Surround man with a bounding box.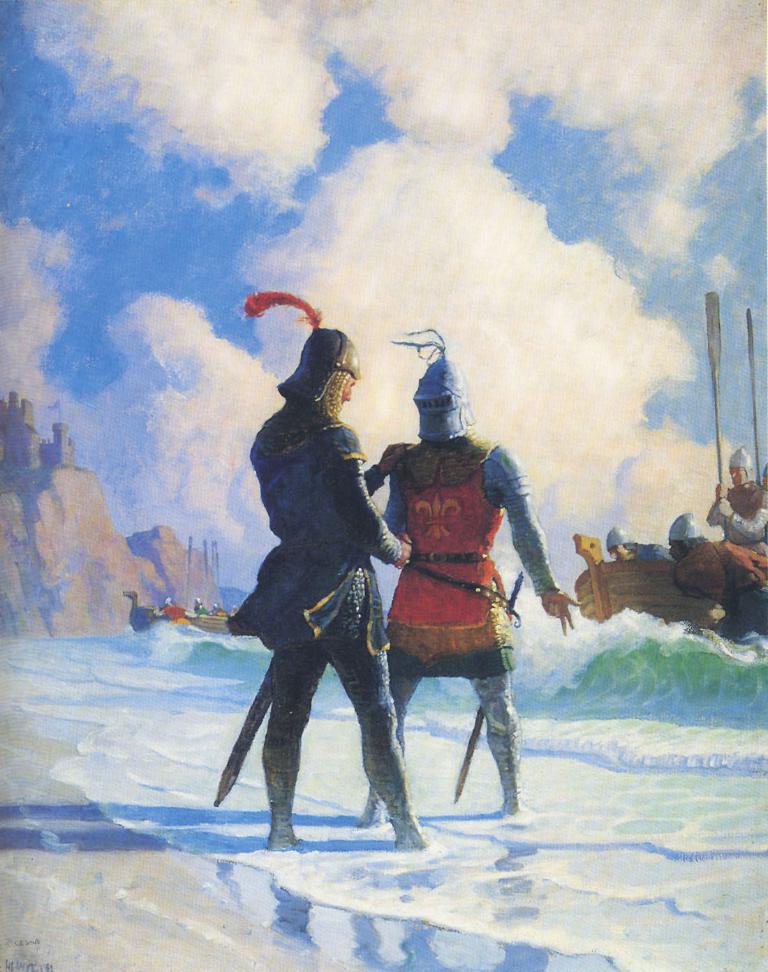
[left=234, top=287, right=428, bottom=853].
